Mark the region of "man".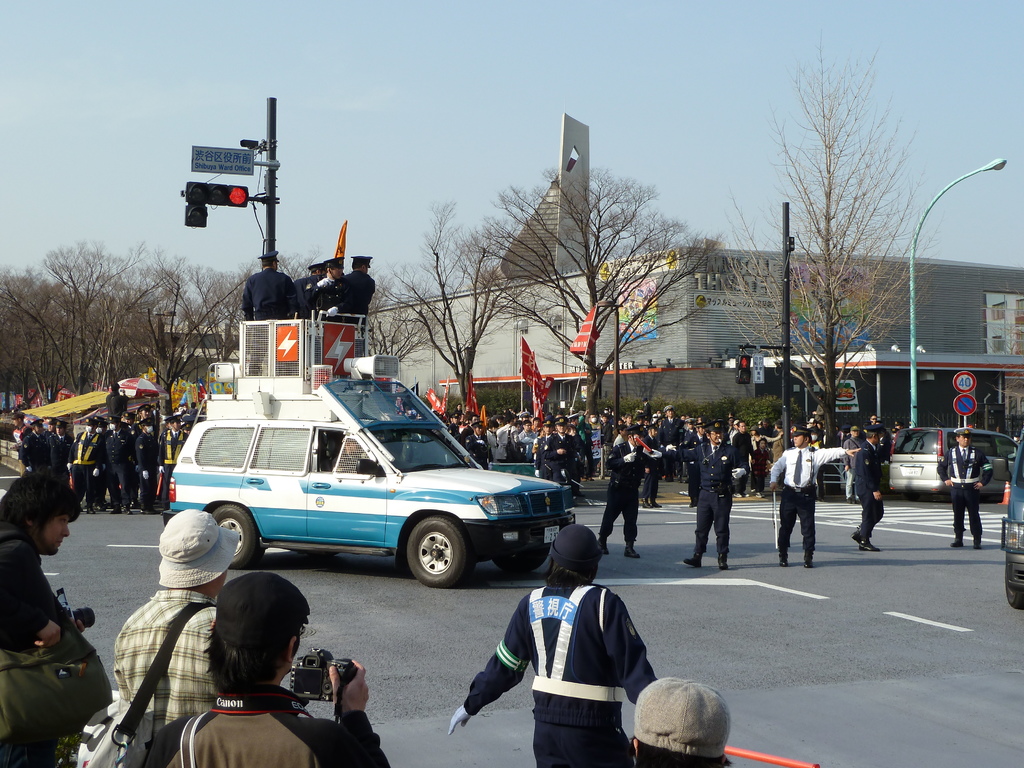
Region: box(345, 254, 374, 327).
